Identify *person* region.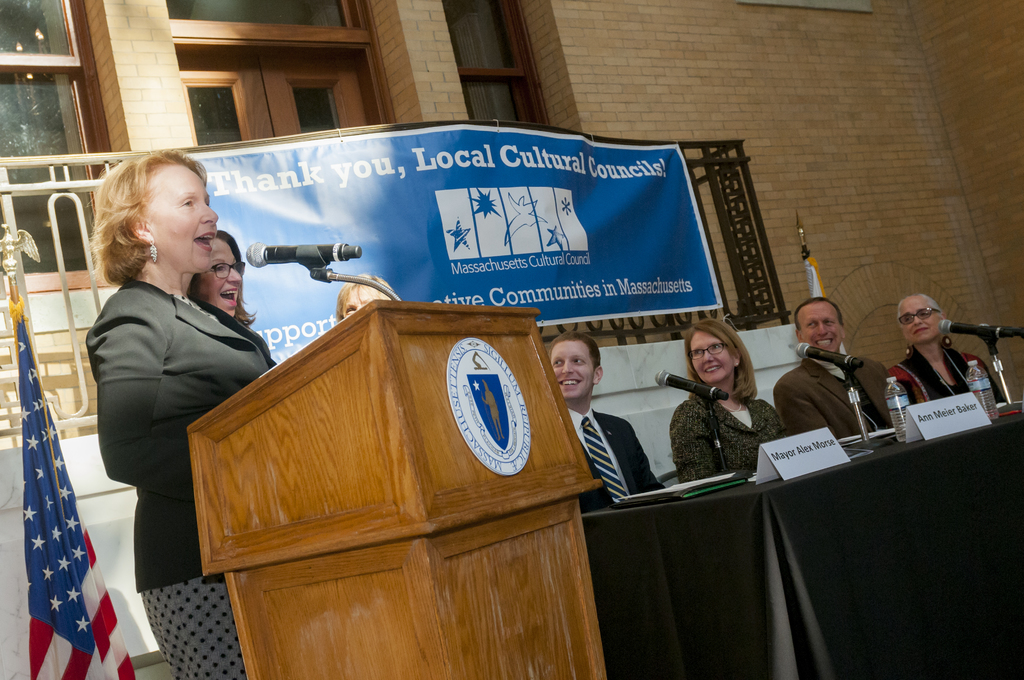
Region: l=679, t=318, r=785, b=480.
